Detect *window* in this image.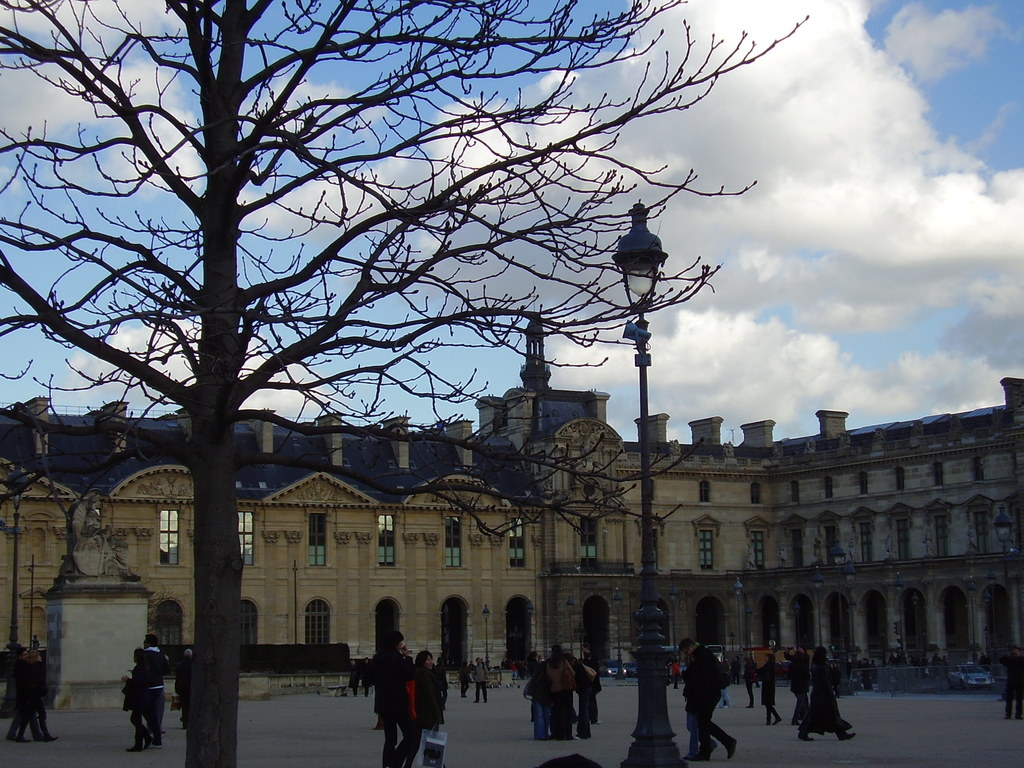
Detection: l=857, t=467, r=870, b=499.
